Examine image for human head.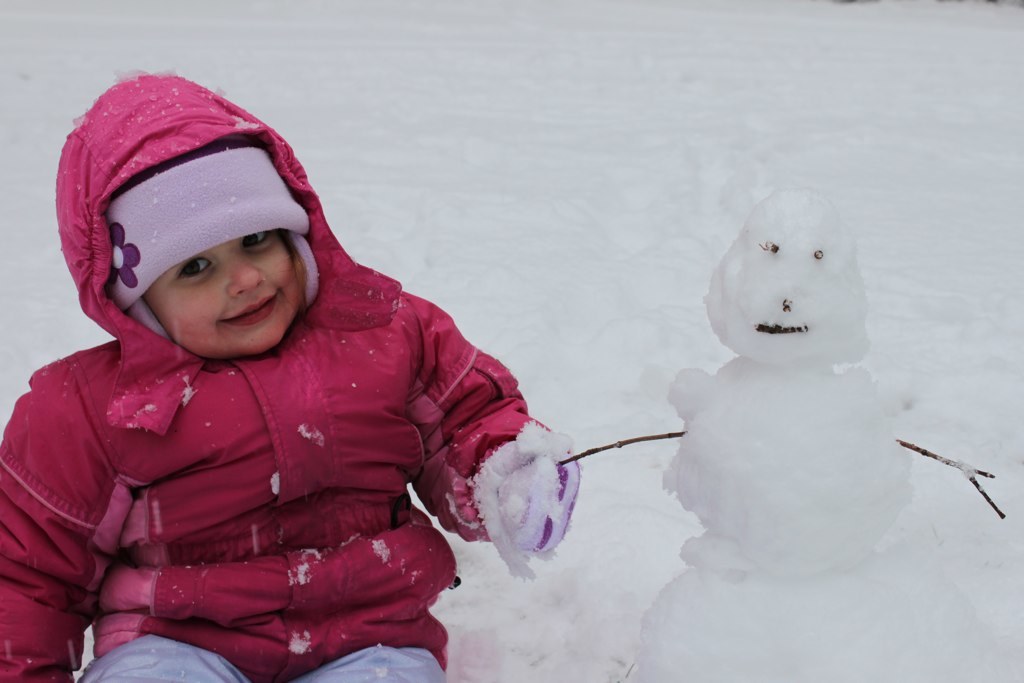
Examination result: 69/101/315/372.
